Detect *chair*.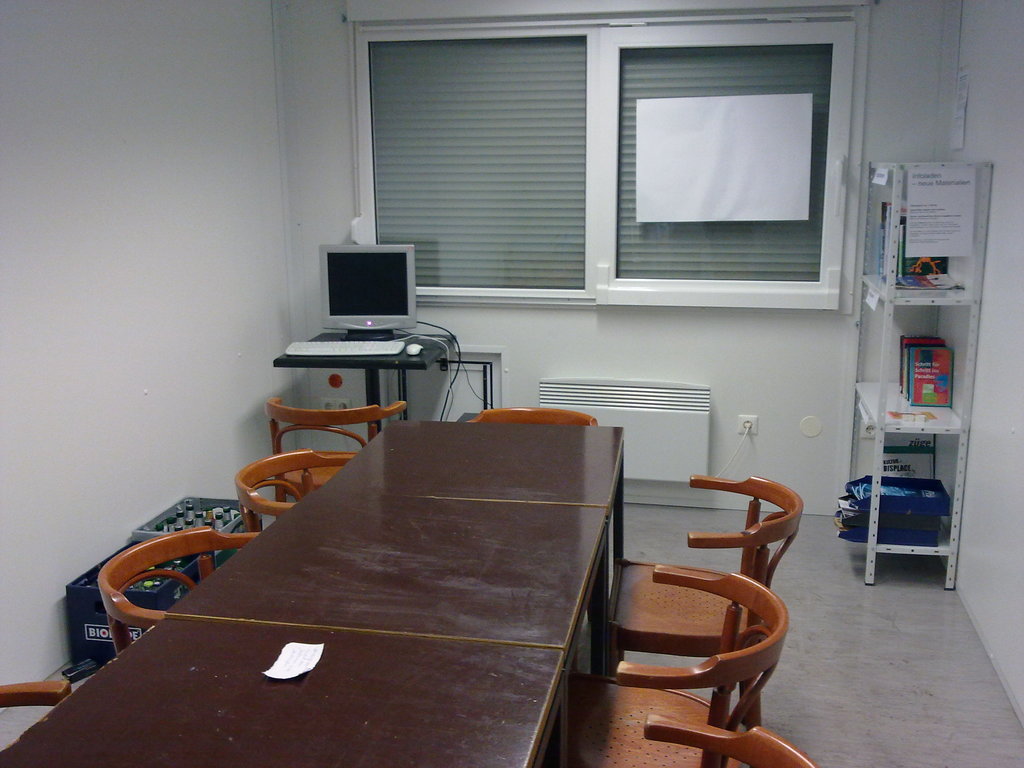
Detected at <box>234,448,355,532</box>.
